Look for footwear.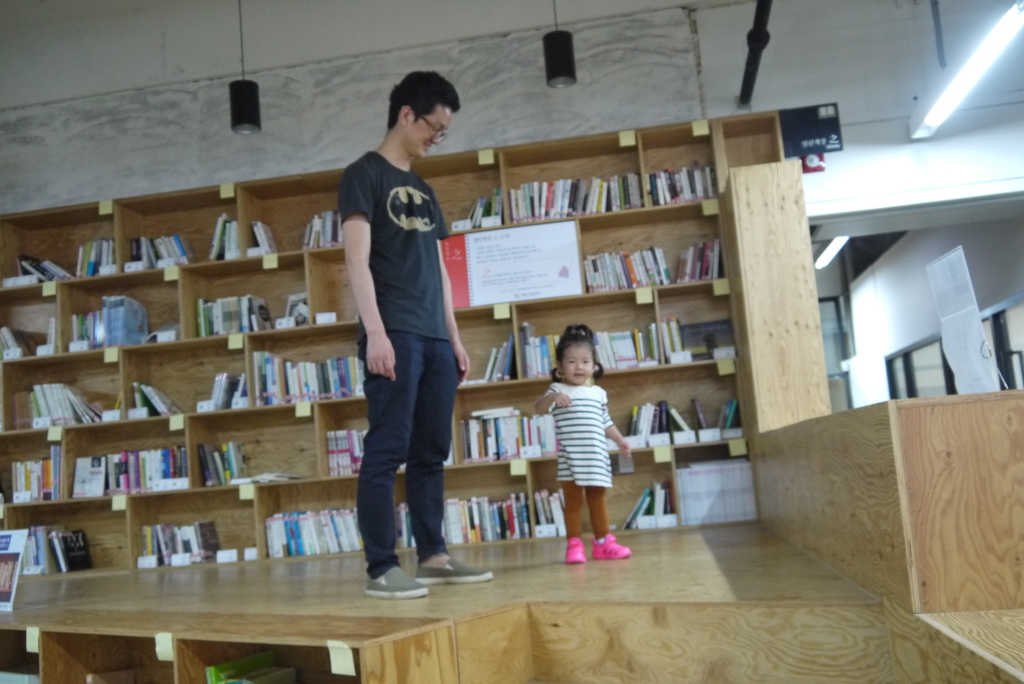
Found: bbox(564, 536, 587, 566).
